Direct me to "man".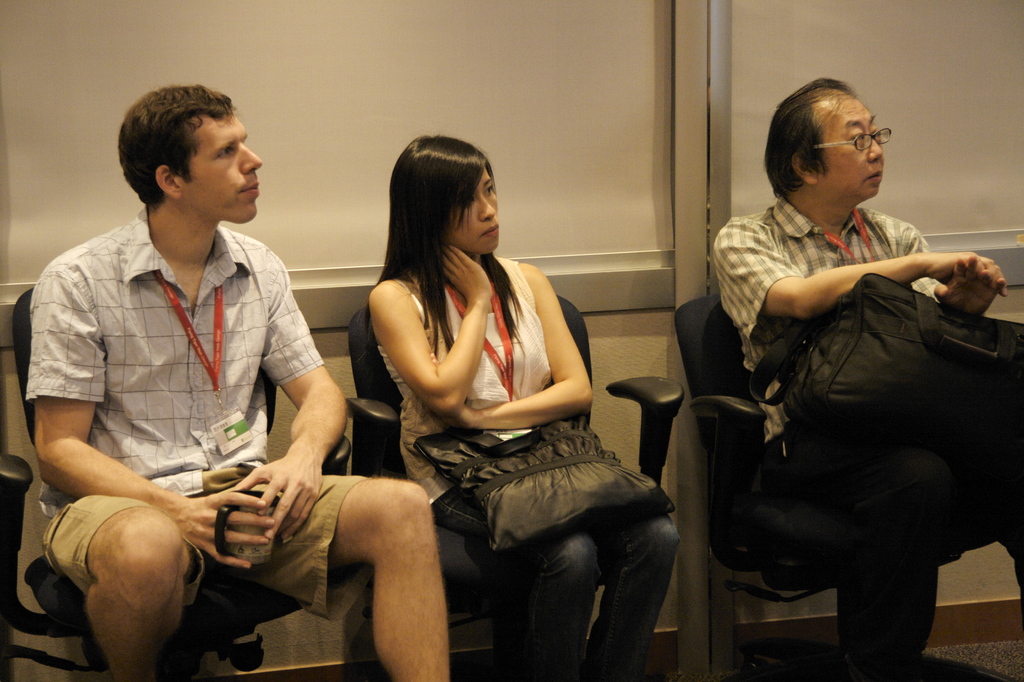
Direction: [707, 88, 1014, 681].
